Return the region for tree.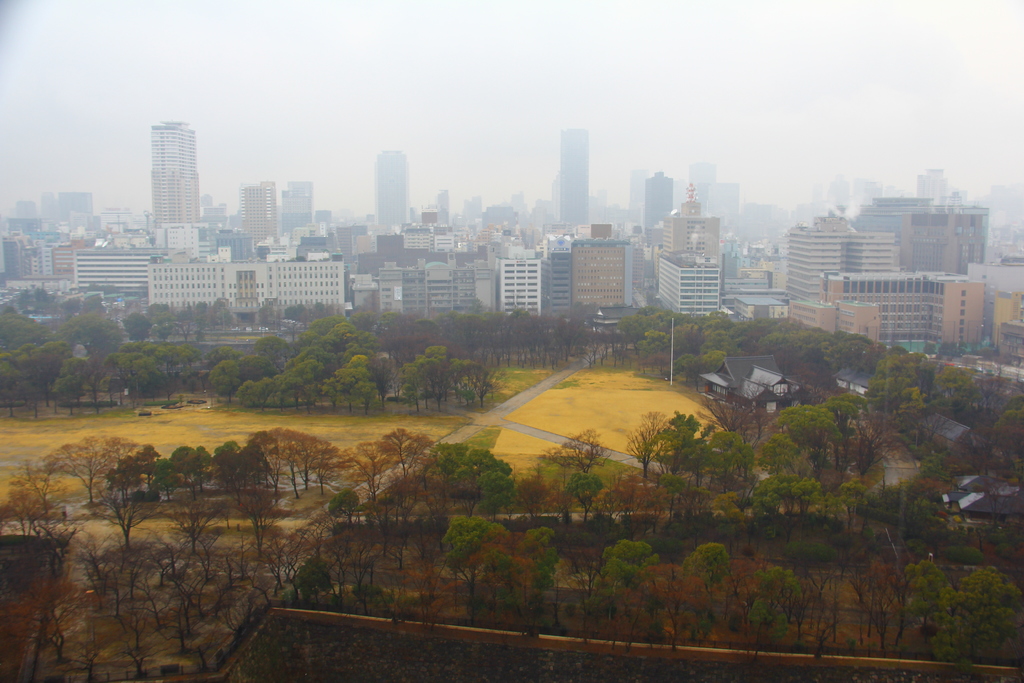
crop(729, 465, 829, 532).
